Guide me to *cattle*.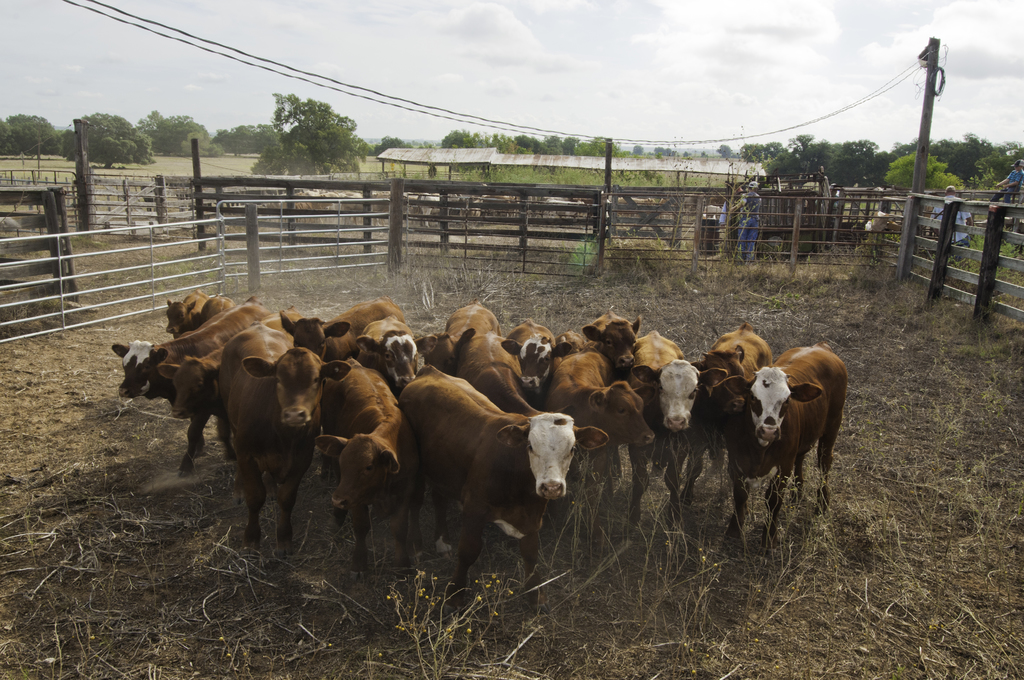
Guidance: [719,339,858,553].
